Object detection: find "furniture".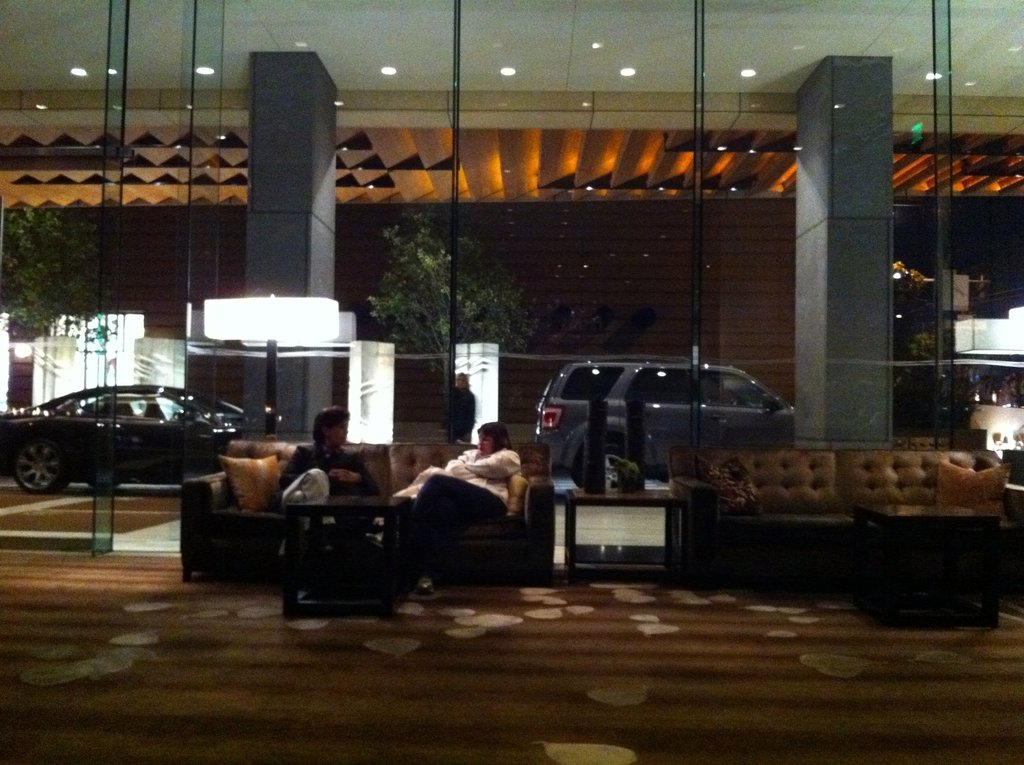
bbox=(854, 500, 1004, 629).
